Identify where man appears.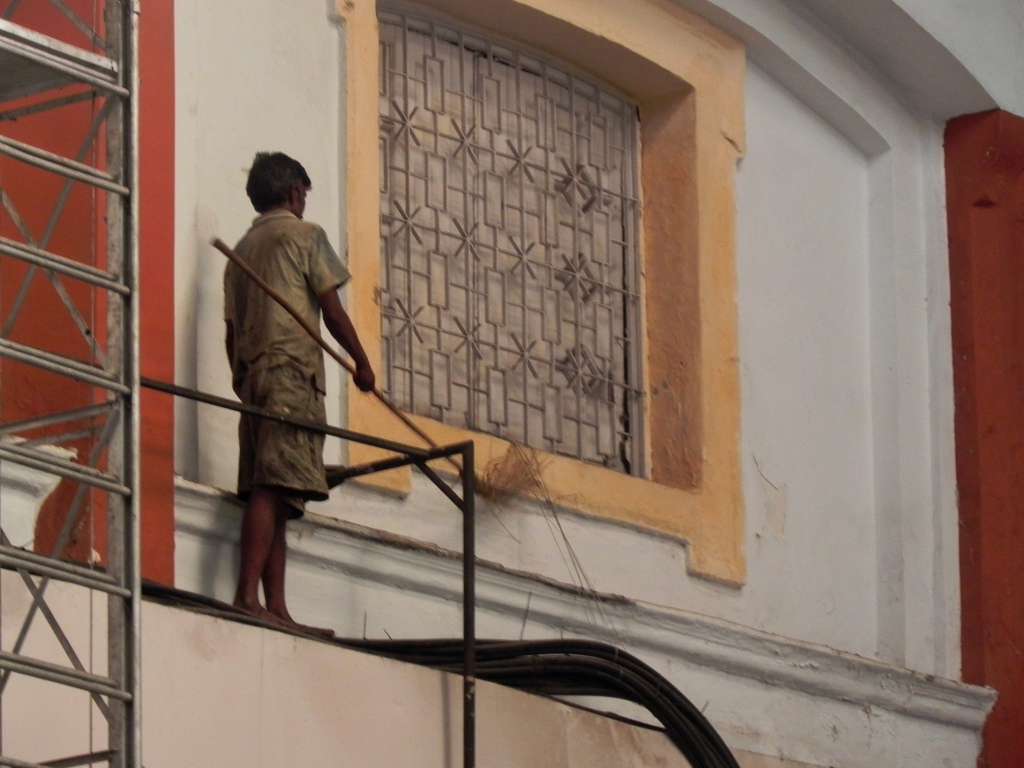
Appears at [218,150,372,627].
